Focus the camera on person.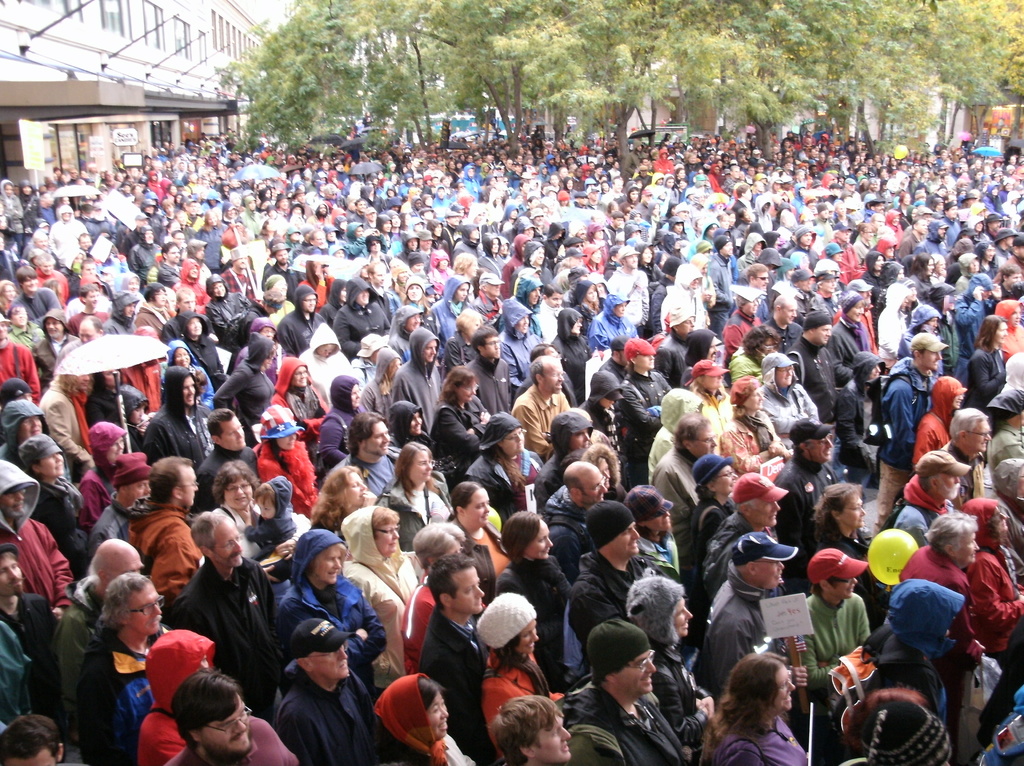
Focus region: bbox=[888, 430, 949, 525].
